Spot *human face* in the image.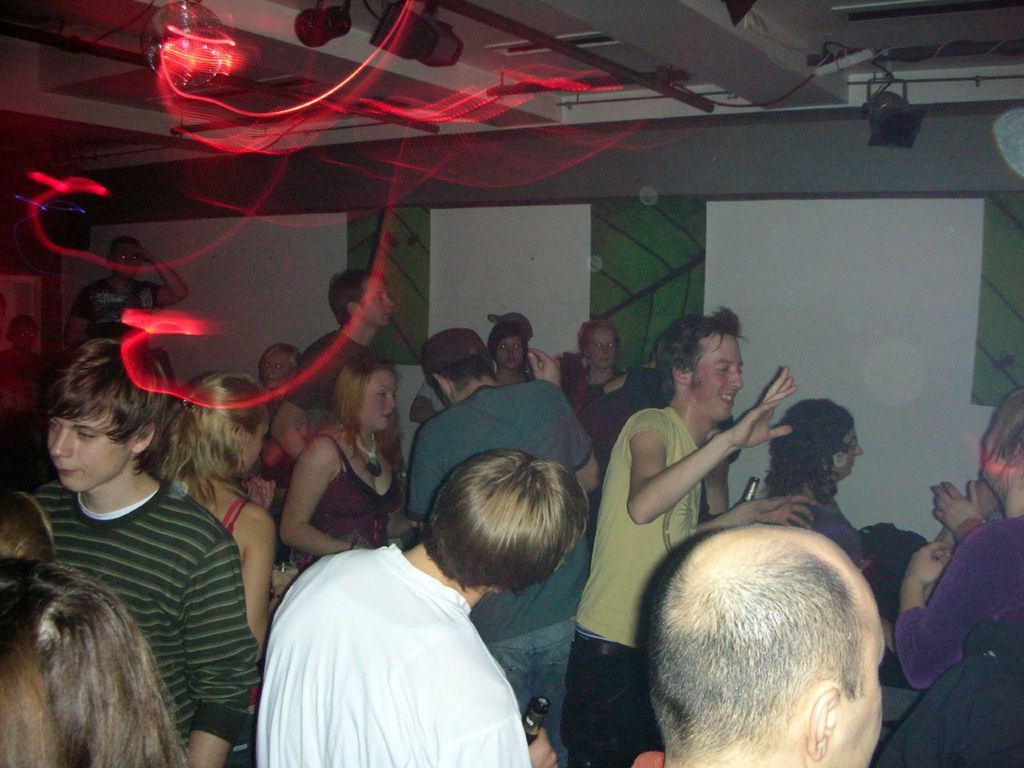
*human face* found at bbox=(241, 419, 269, 474).
